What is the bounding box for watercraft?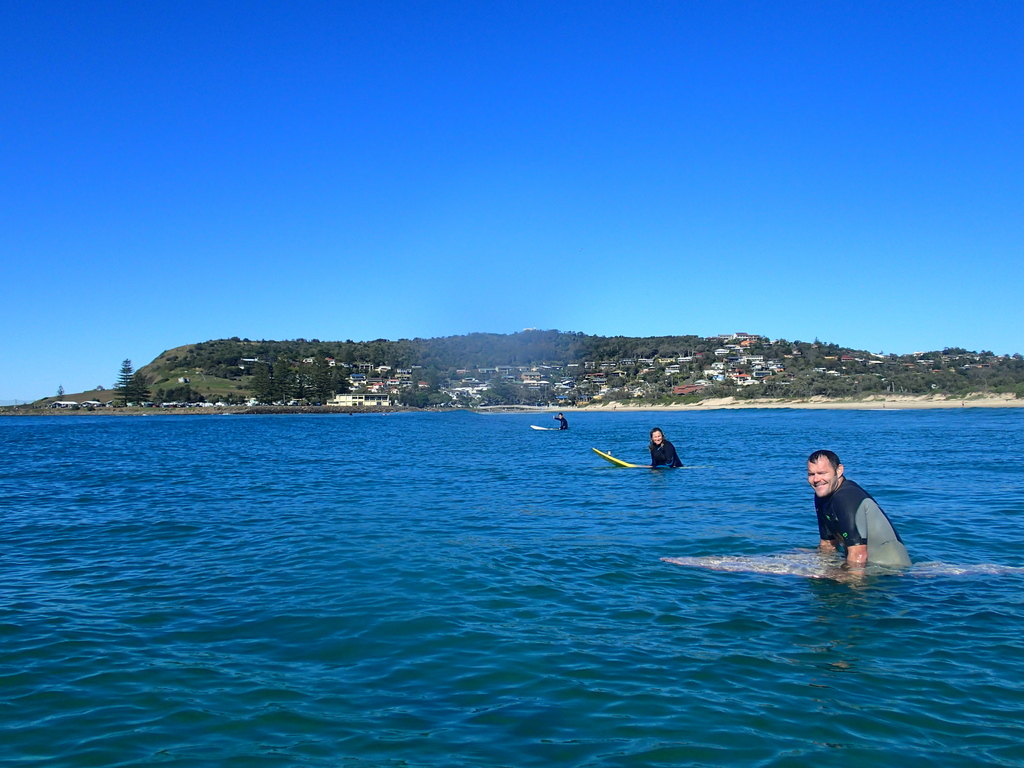
rect(533, 424, 557, 431).
